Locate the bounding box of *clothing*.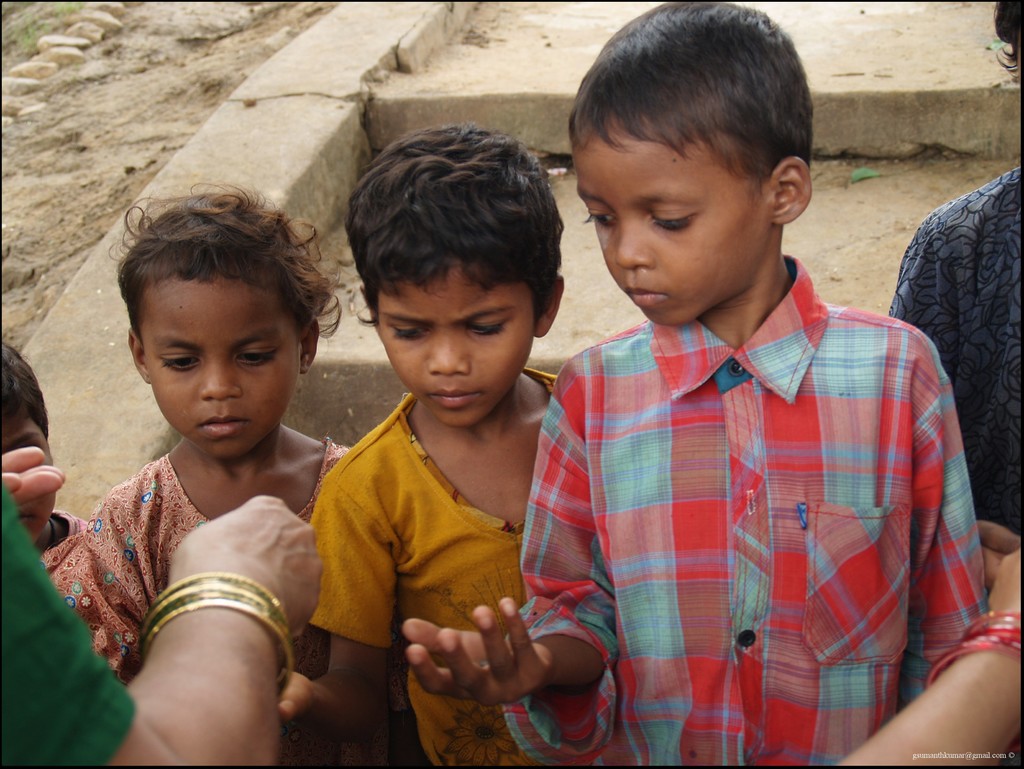
Bounding box: [x1=27, y1=446, x2=350, y2=684].
